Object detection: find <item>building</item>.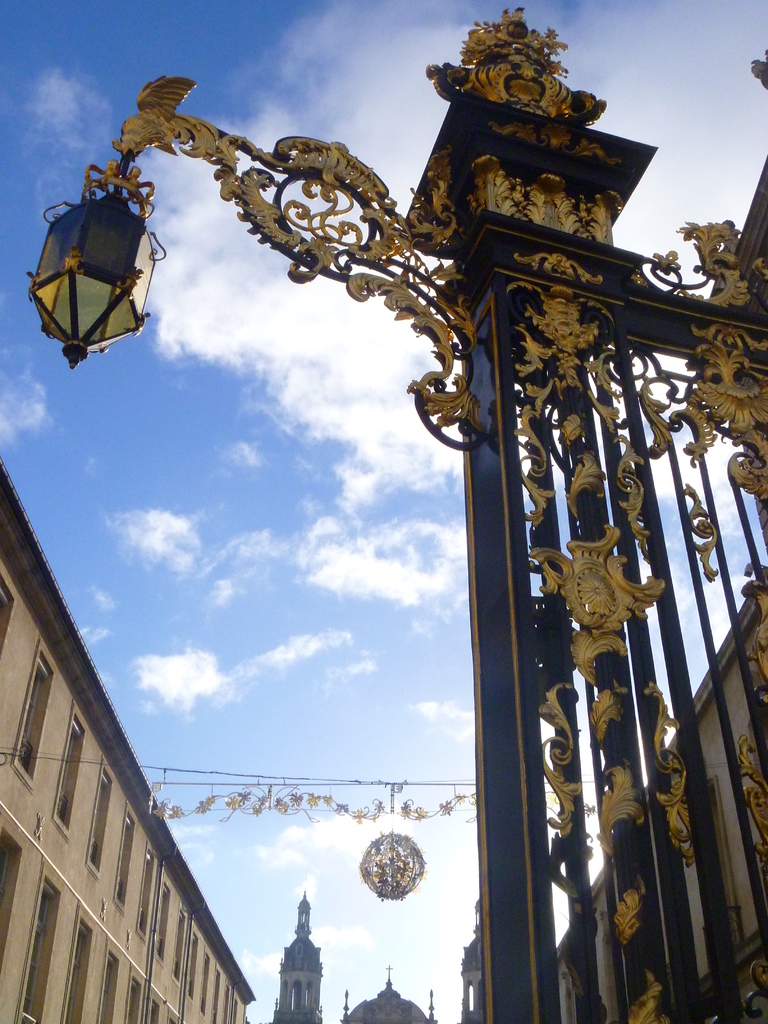
[left=267, top=899, right=321, bottom=1023].
